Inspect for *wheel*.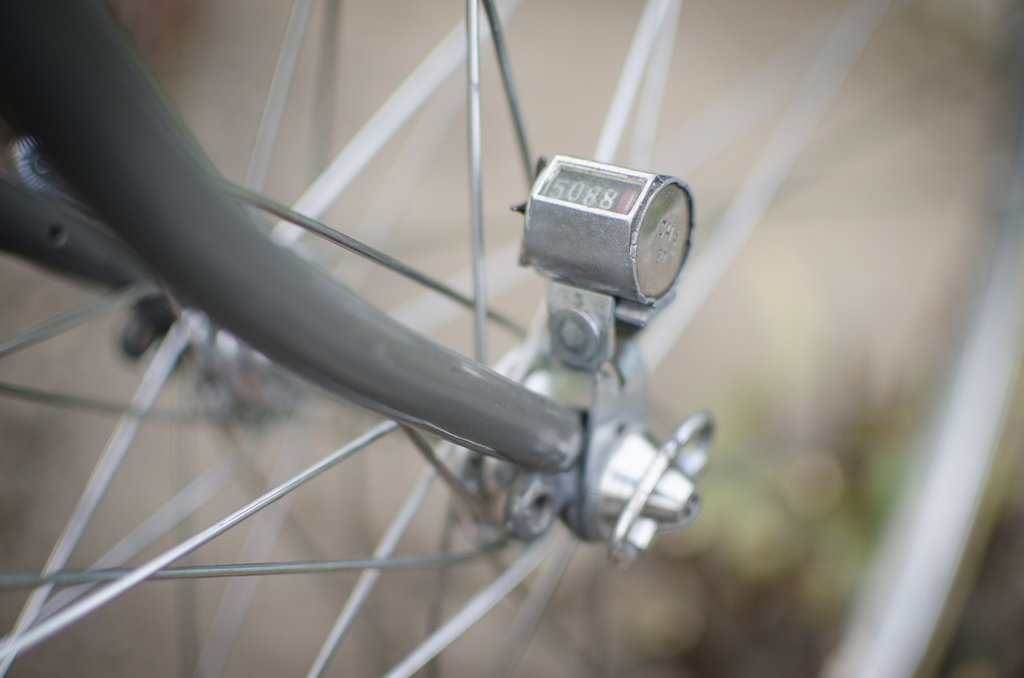
Inspection: [x1=0, y1=0, x2=1023, y2=677].
